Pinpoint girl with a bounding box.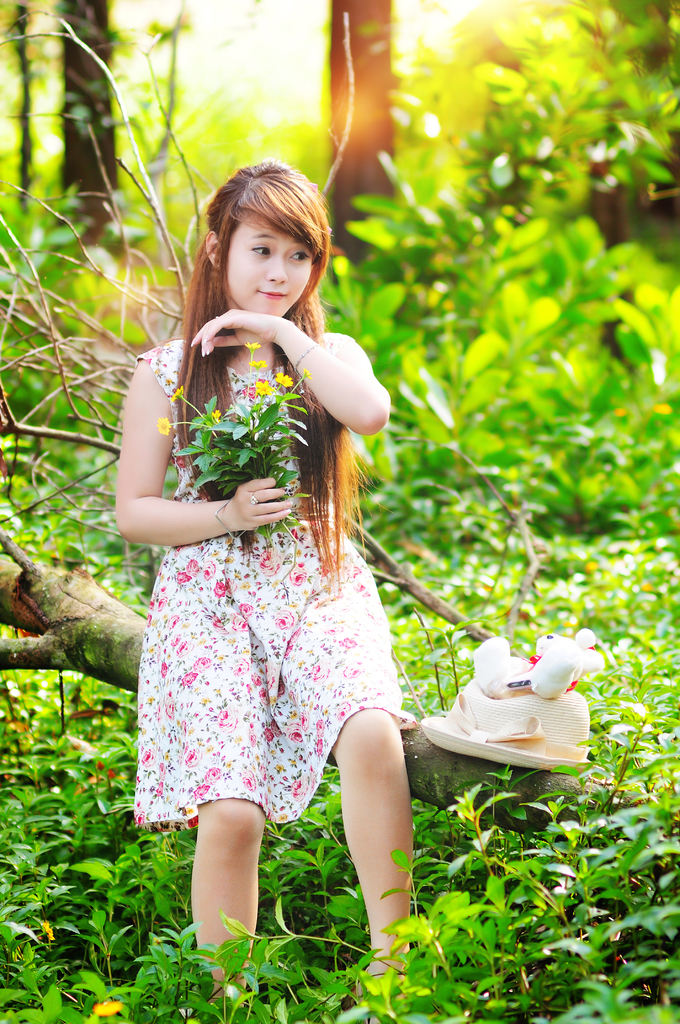
bbox(118, 163, 412, 1023).
